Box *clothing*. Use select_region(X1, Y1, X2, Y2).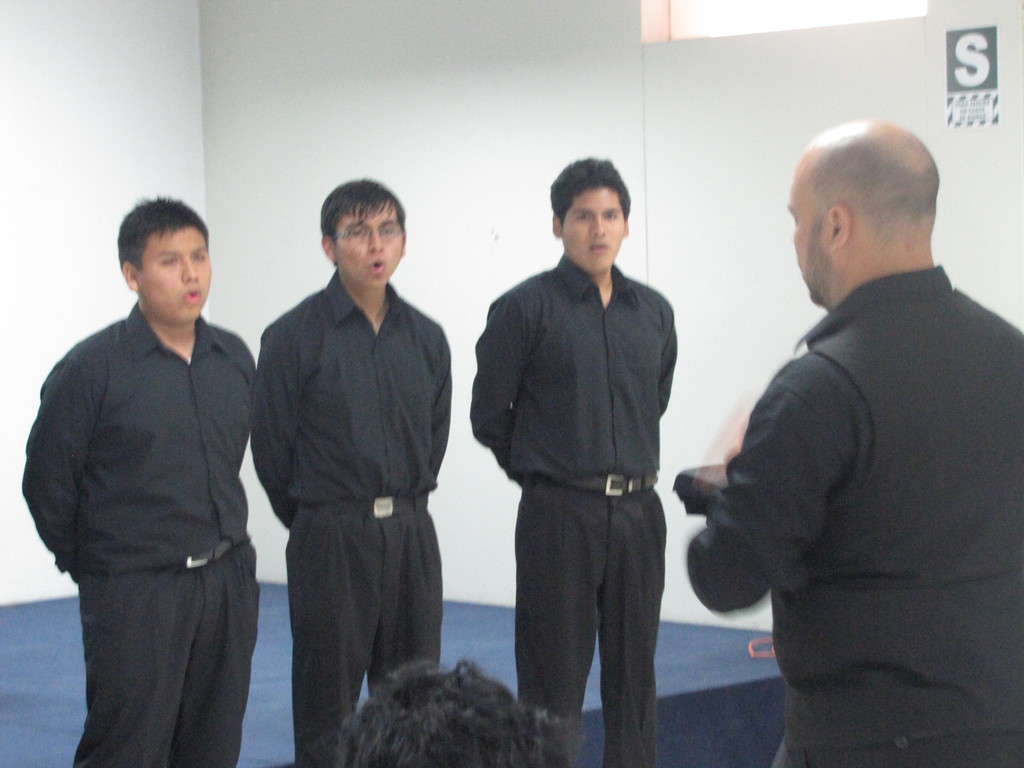
select_region(678, 256, 1023, 767).
